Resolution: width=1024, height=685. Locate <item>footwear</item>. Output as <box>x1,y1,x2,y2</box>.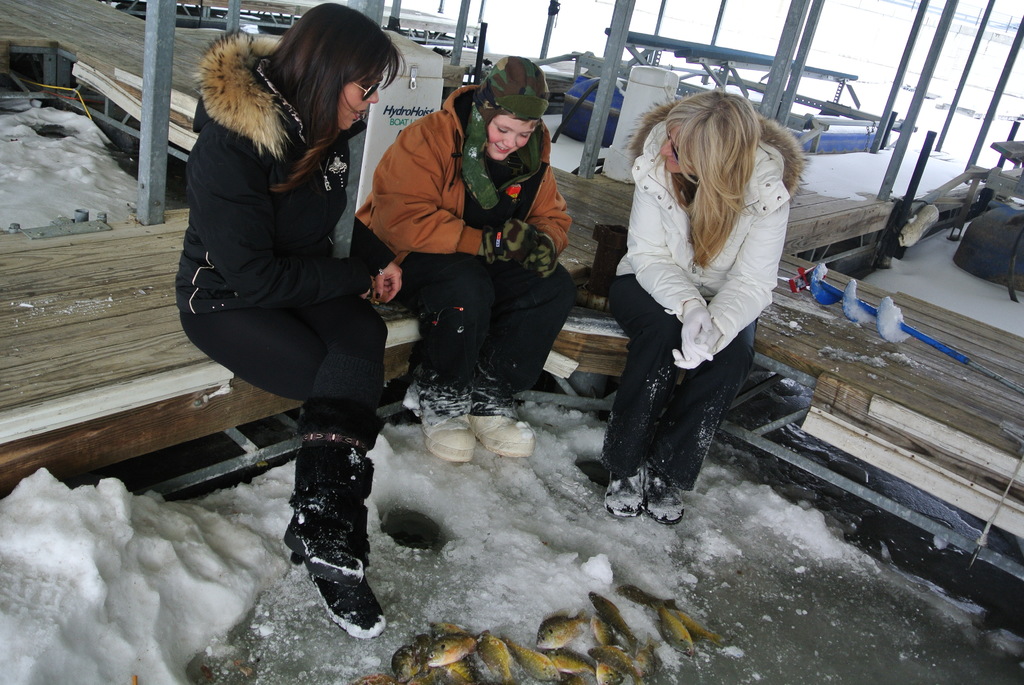
<box>592,459,643,529</box>.
